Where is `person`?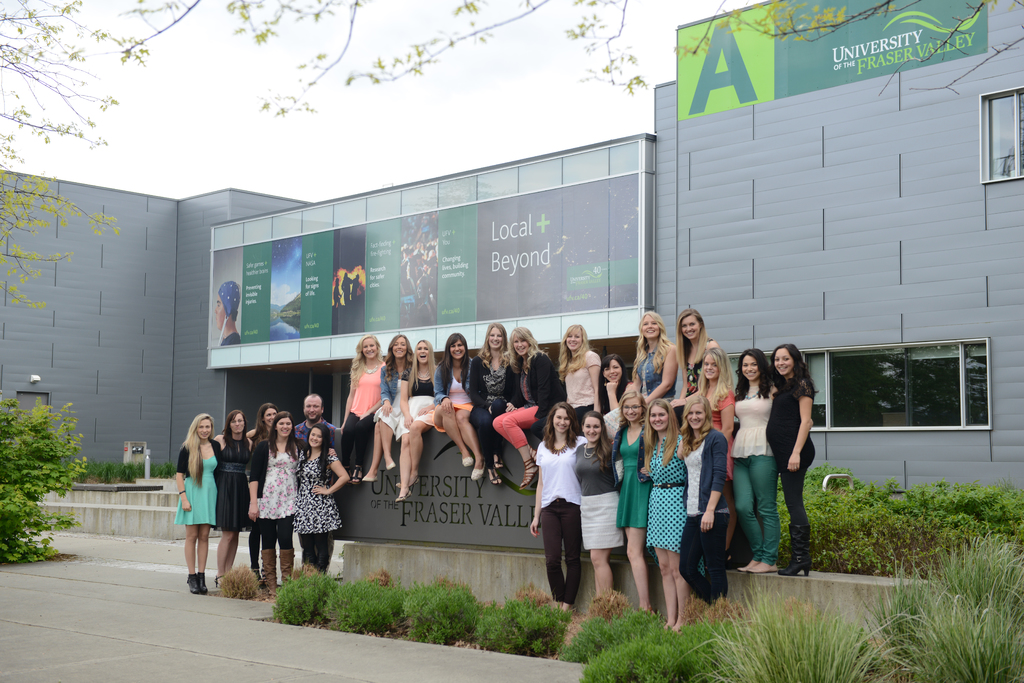
bbox(691, 352, 733, 562).
